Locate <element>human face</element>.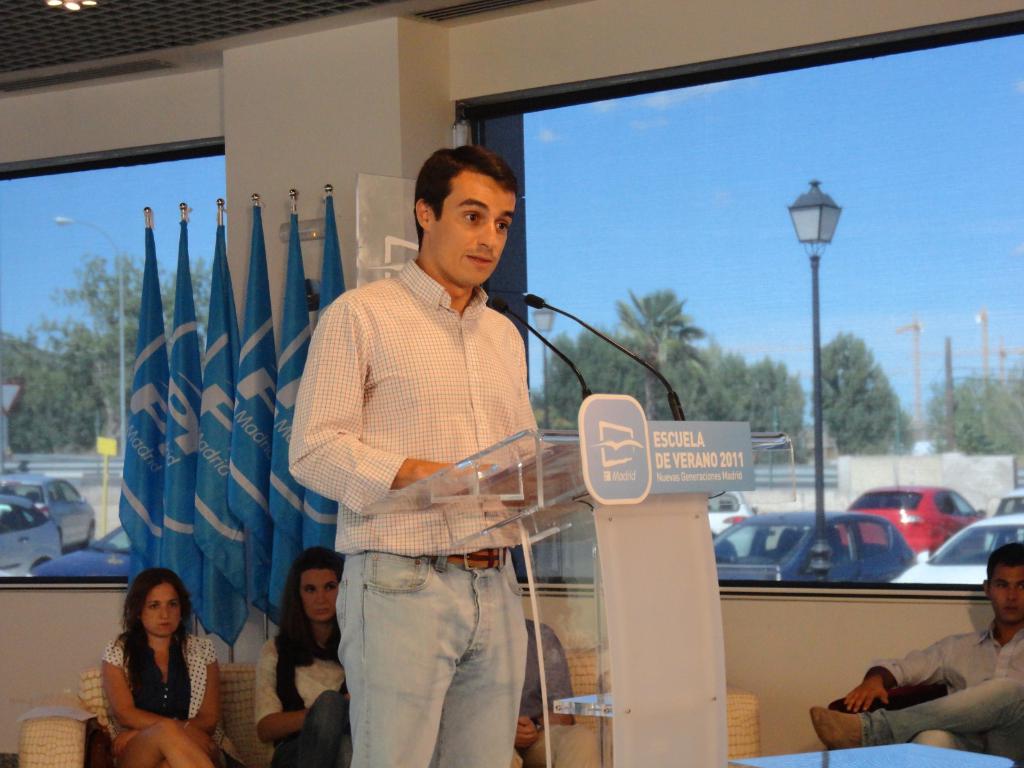
Bounding box: 429, 168, 516, 290.
